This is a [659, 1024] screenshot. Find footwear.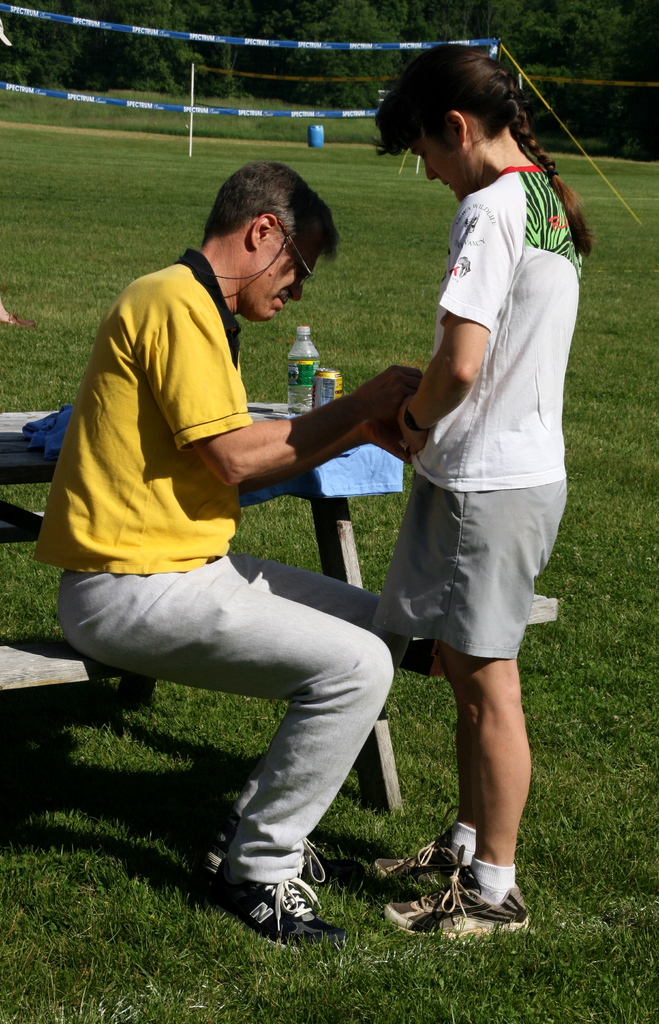
Bounding box: {"left": 199, "top": 819, "right": 324, "bottom": 889}.
